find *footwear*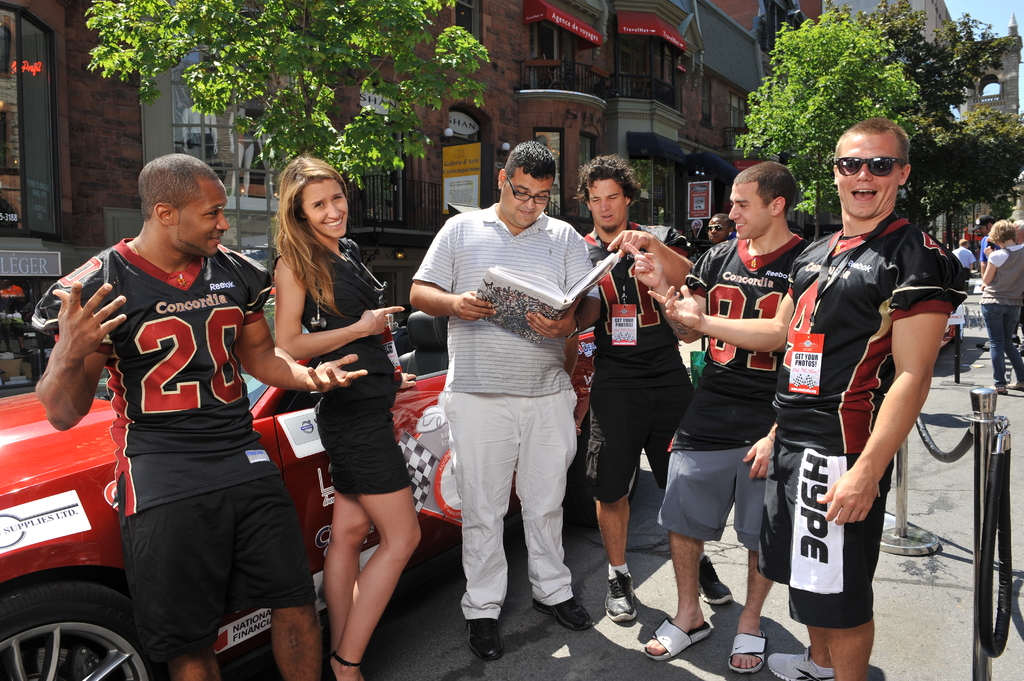
locate(534, 593, 589, 634)
